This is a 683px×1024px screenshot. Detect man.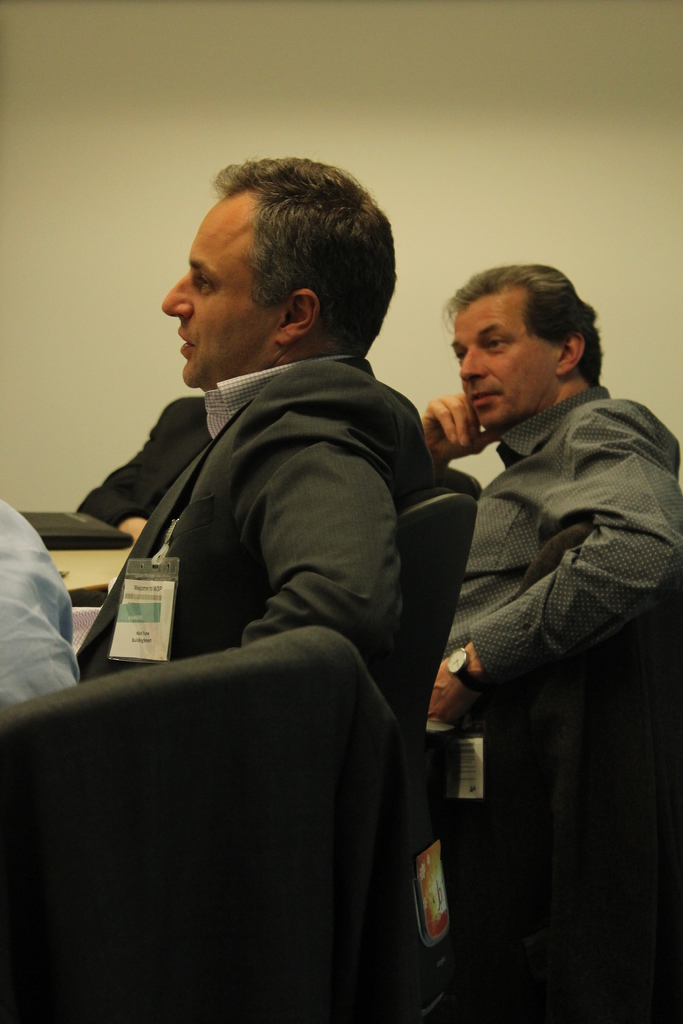
x1=68, y1=154, x2=439, y2=665.
